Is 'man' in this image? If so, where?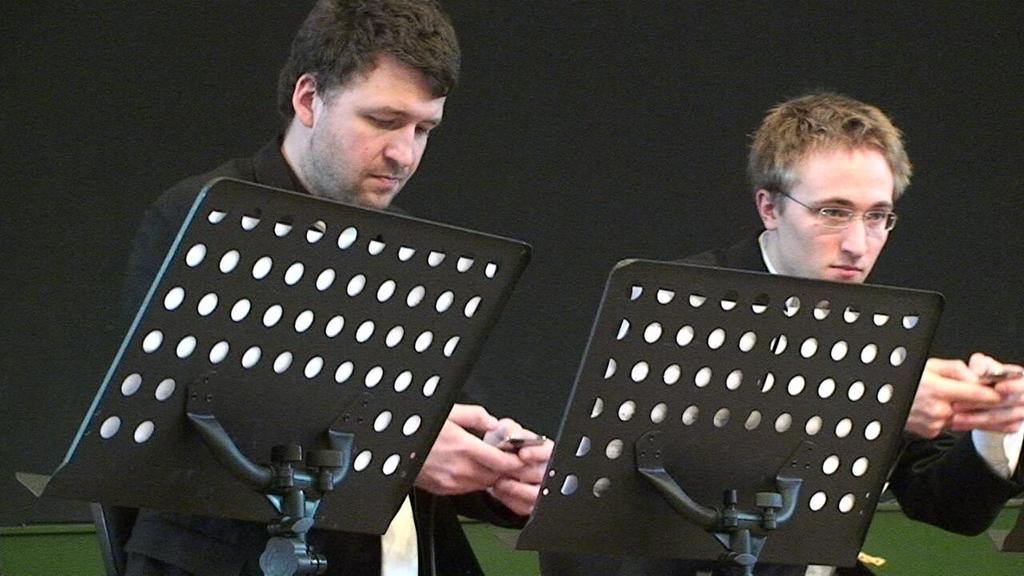
Yes, at x1=682, y1=91, x2=1023, y2=575.
